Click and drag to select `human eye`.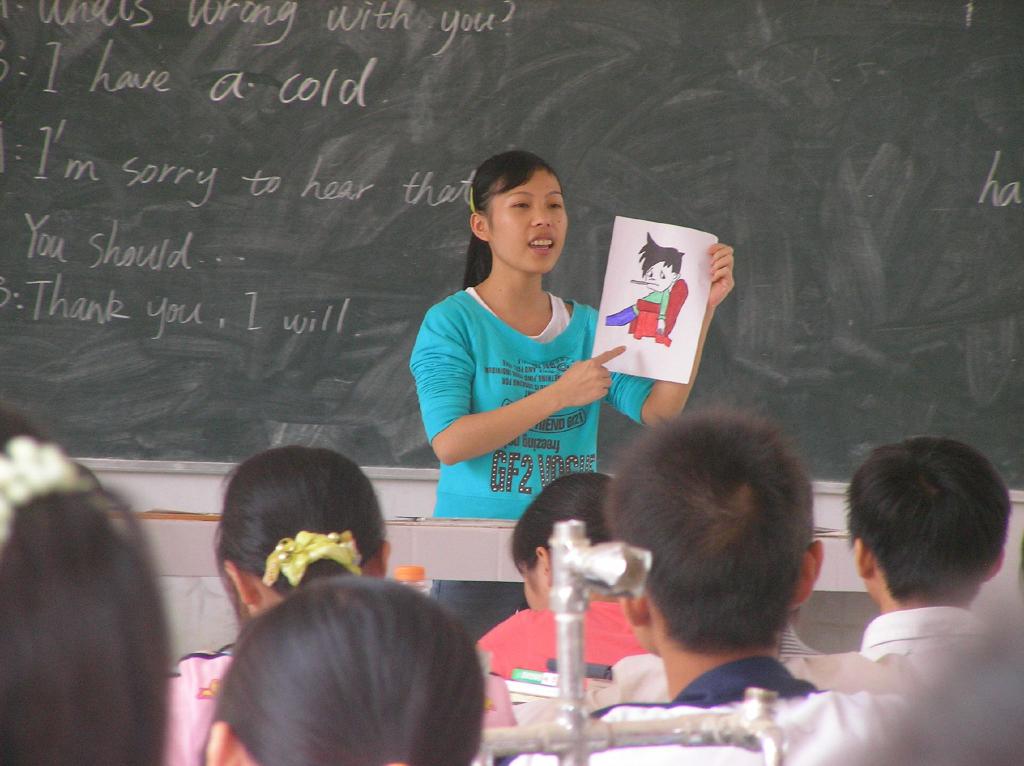
Selection: [left=658, top=268, right=666, bottom=281].
